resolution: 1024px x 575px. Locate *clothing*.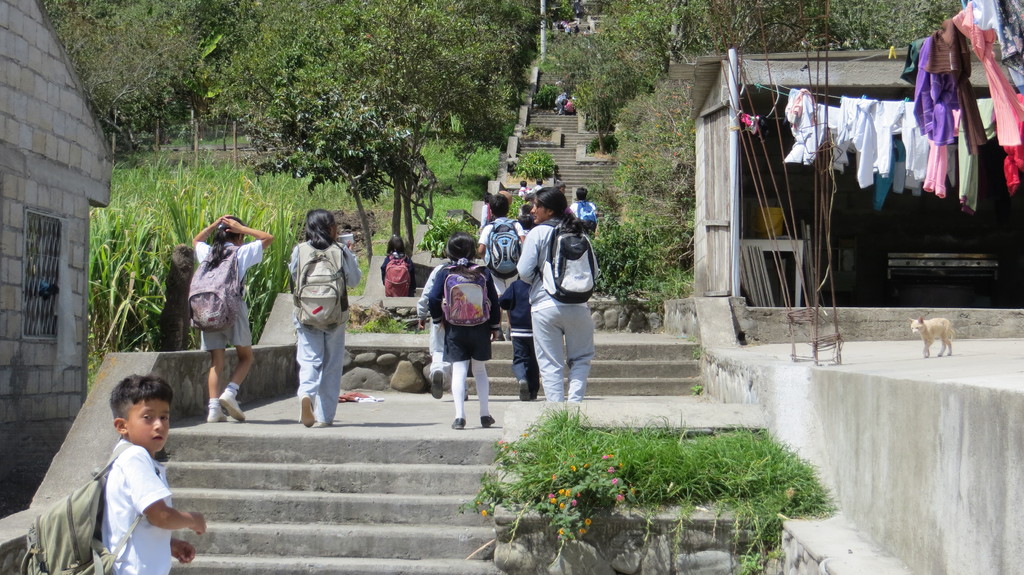
BBox(515, 189, 604, 403).
